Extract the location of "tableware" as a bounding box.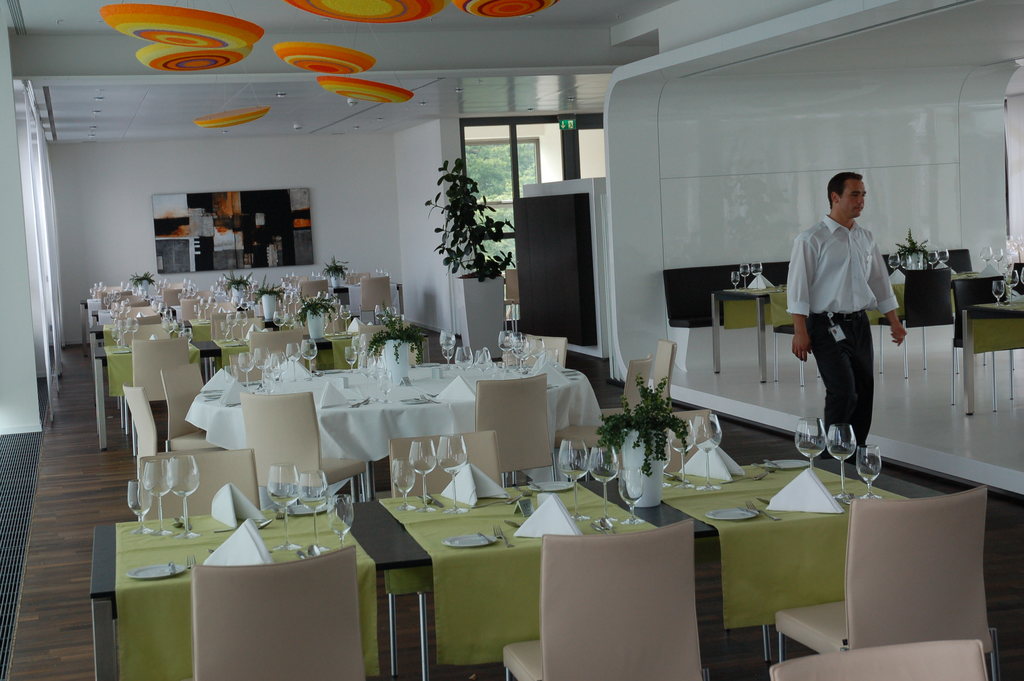
764/456/810/472.
